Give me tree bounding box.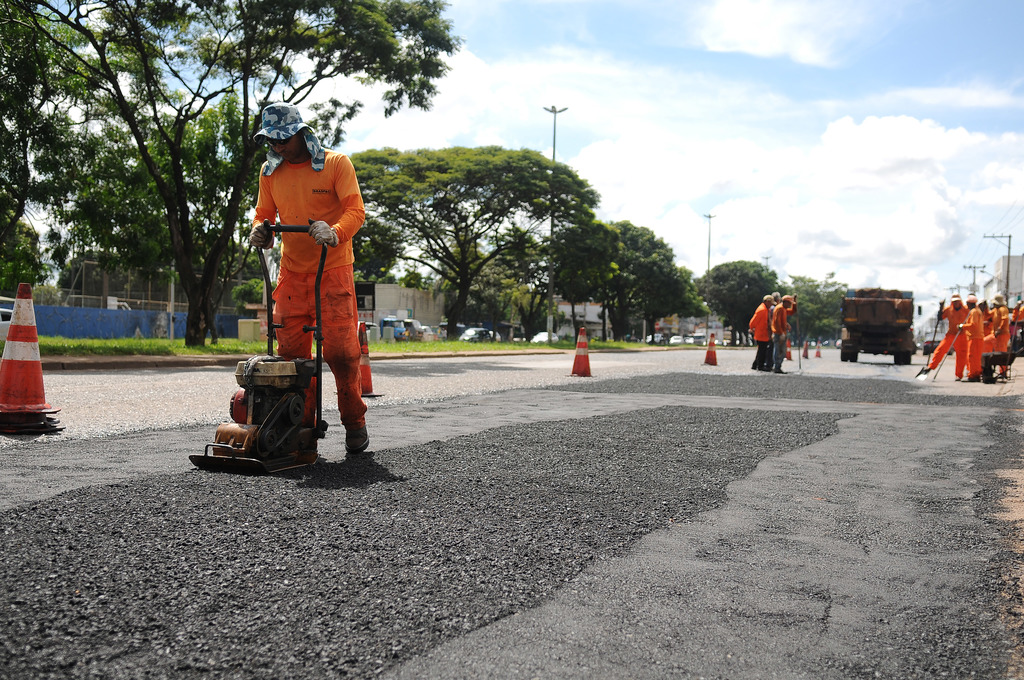
(left=438, top=239, right=531, bottom=328).
